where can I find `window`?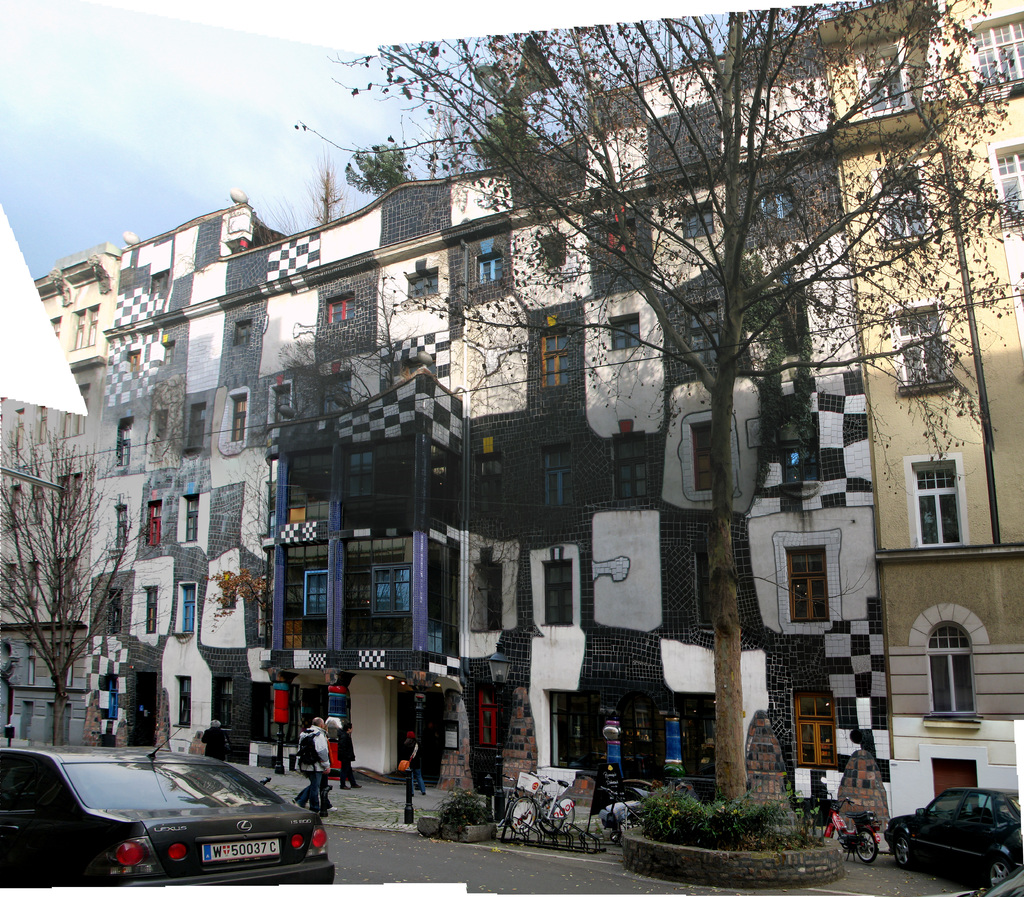
You can find it at [687, 202, 713, 239].
